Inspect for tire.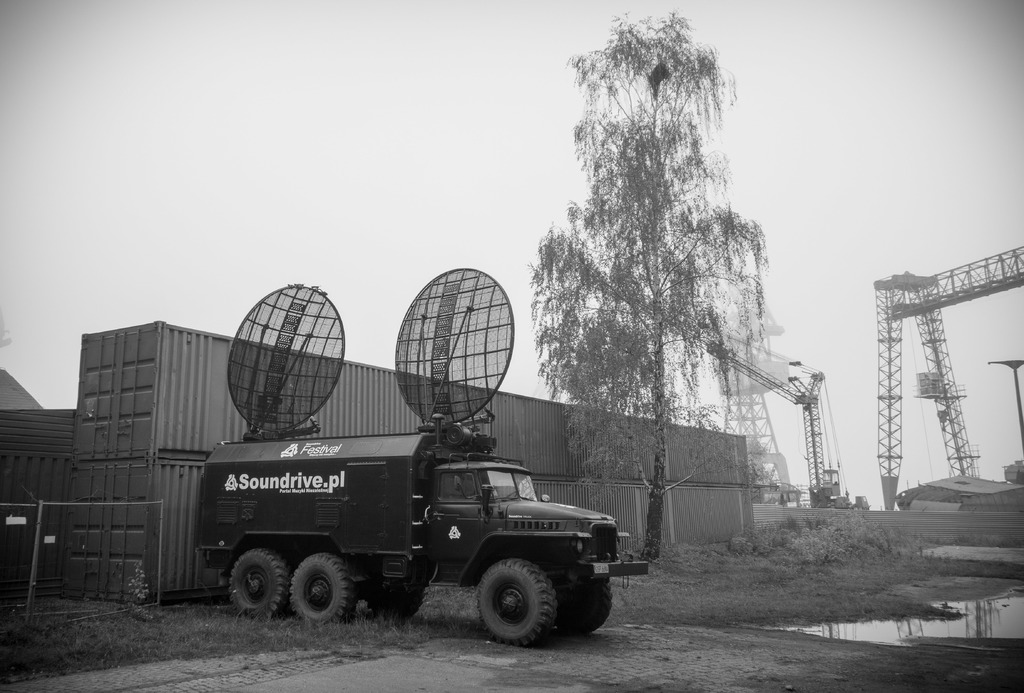
Inspection: <bbox>228, 548, 289, 624</bbox>.
